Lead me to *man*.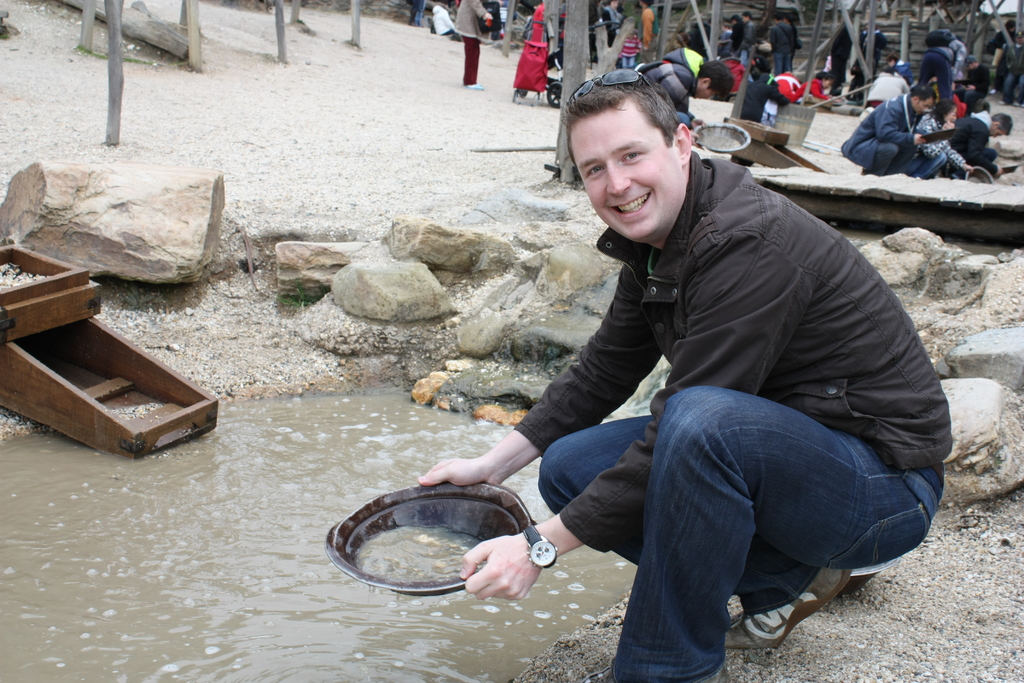
Lead to locate(834, 82, 922, 179).
